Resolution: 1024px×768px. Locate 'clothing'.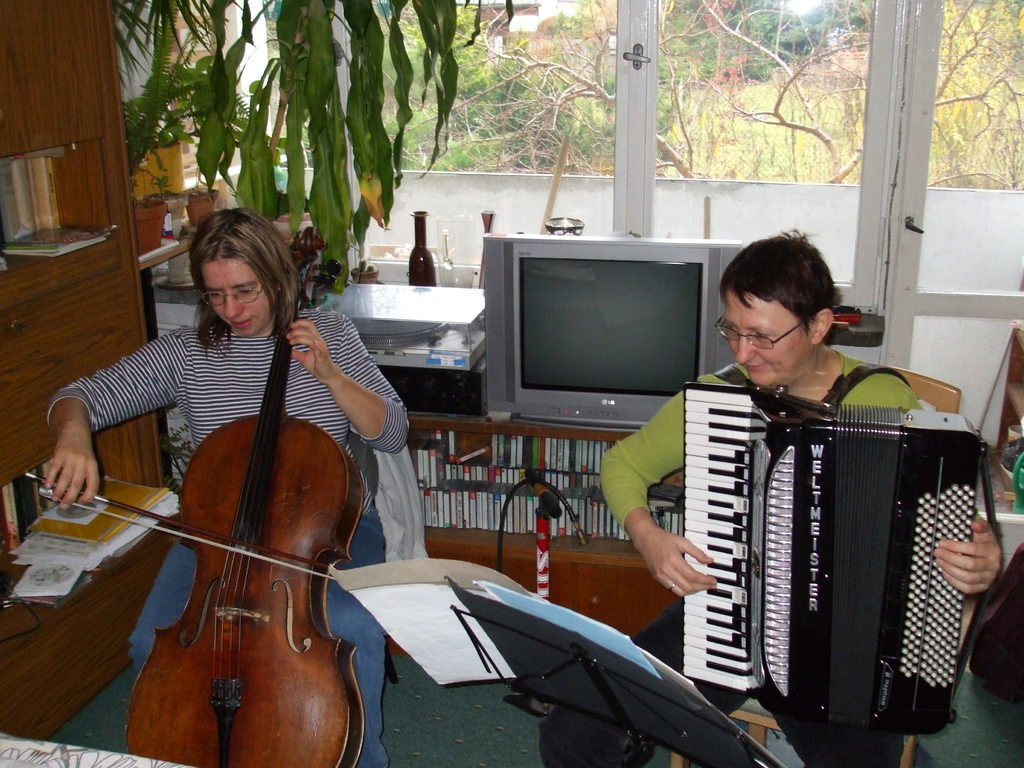
(x1=531, y1=321, x2=966, y2=767).
